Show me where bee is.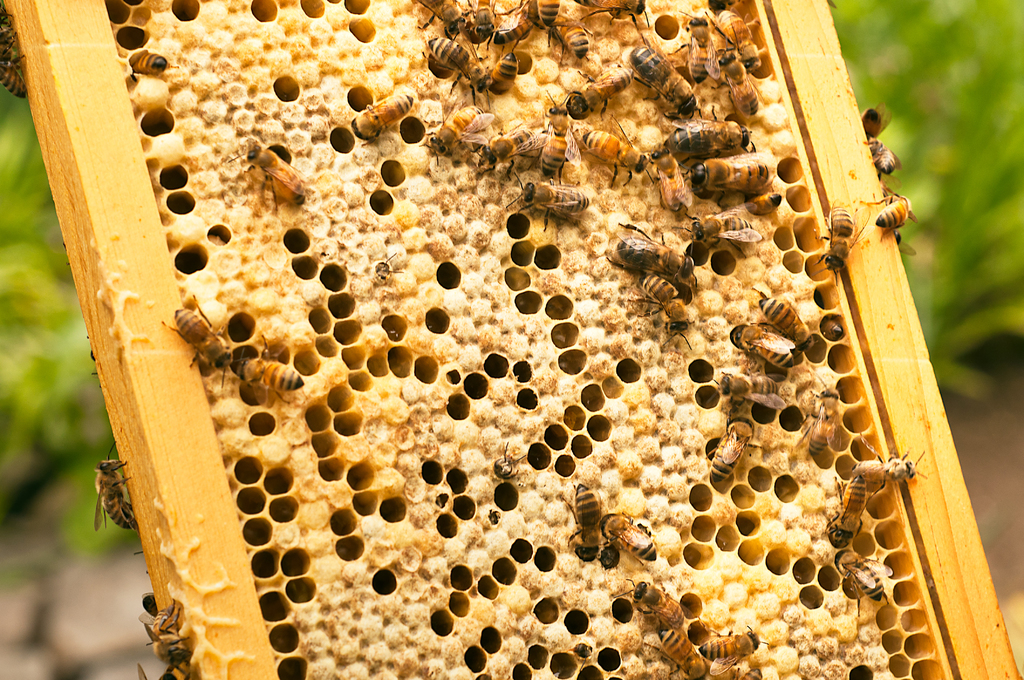
bee is at [x1=163, y1=296, x2=245, y2=386].
